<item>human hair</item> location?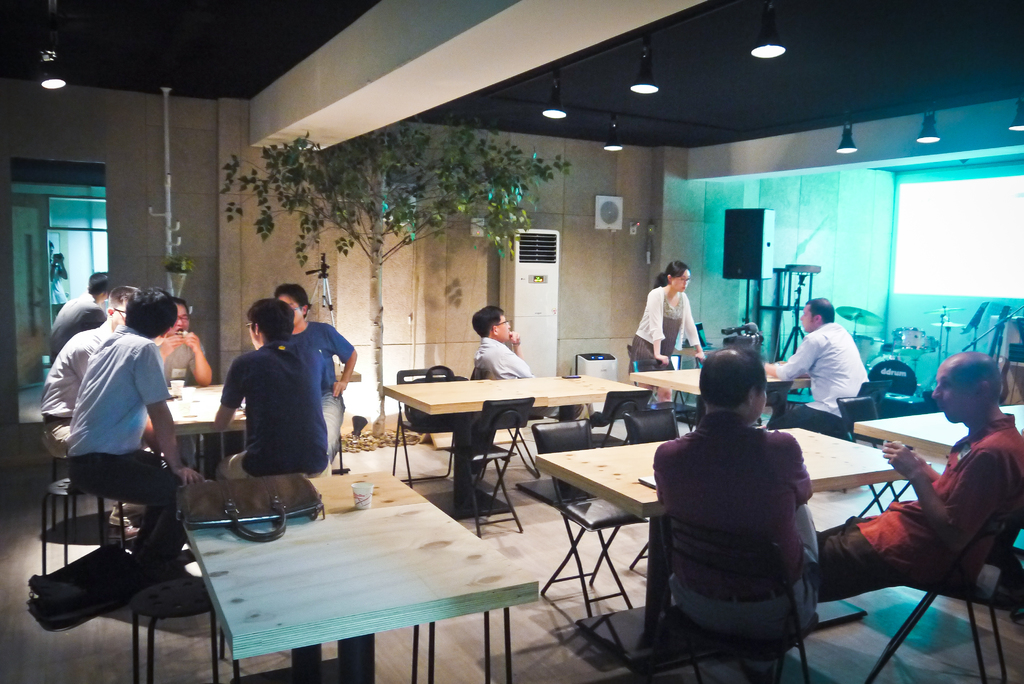
x1=248, y1=301, x2=299, y2=340
